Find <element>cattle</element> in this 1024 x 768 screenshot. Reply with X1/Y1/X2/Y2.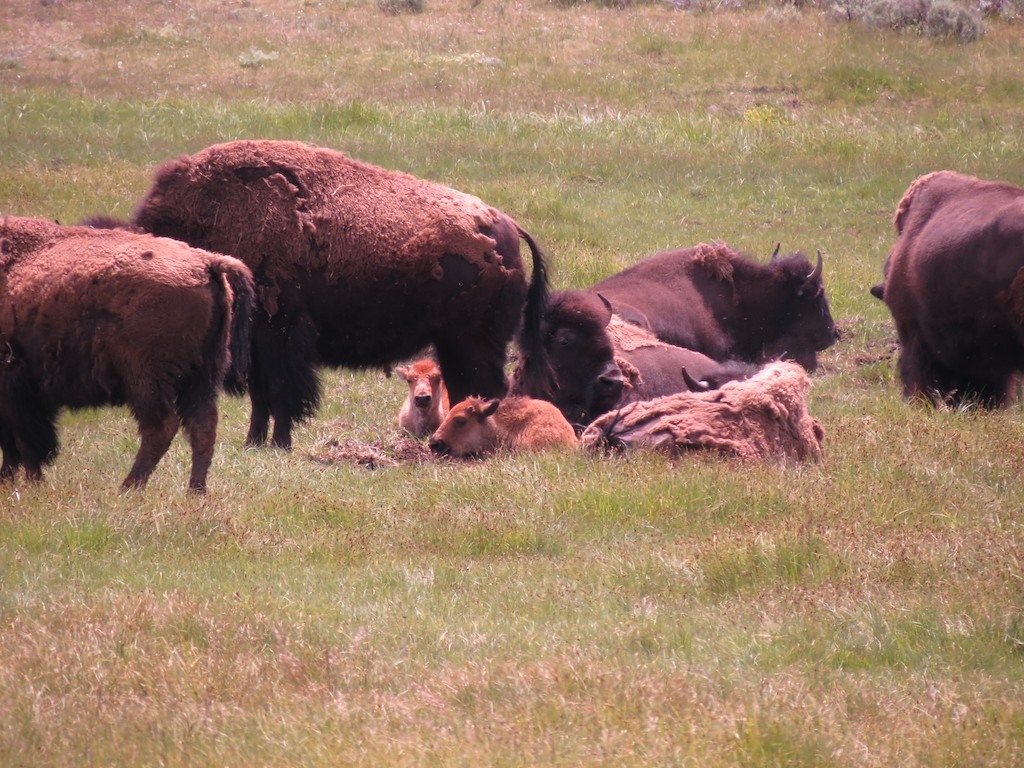
571/350/823/468.
